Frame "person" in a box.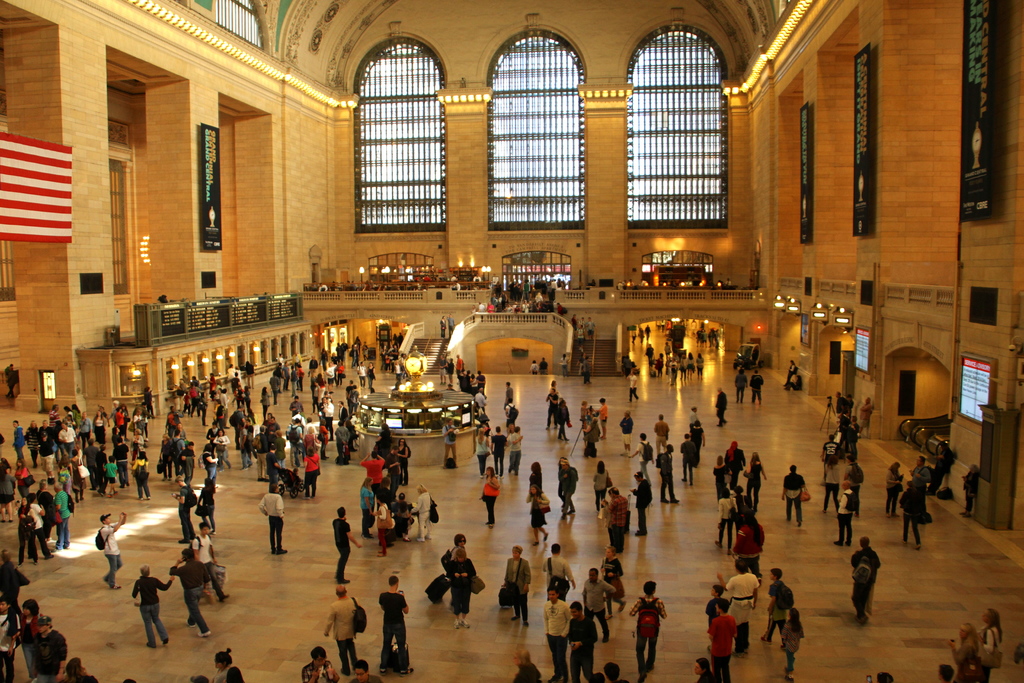
crop(781, 461, 808, 526).
